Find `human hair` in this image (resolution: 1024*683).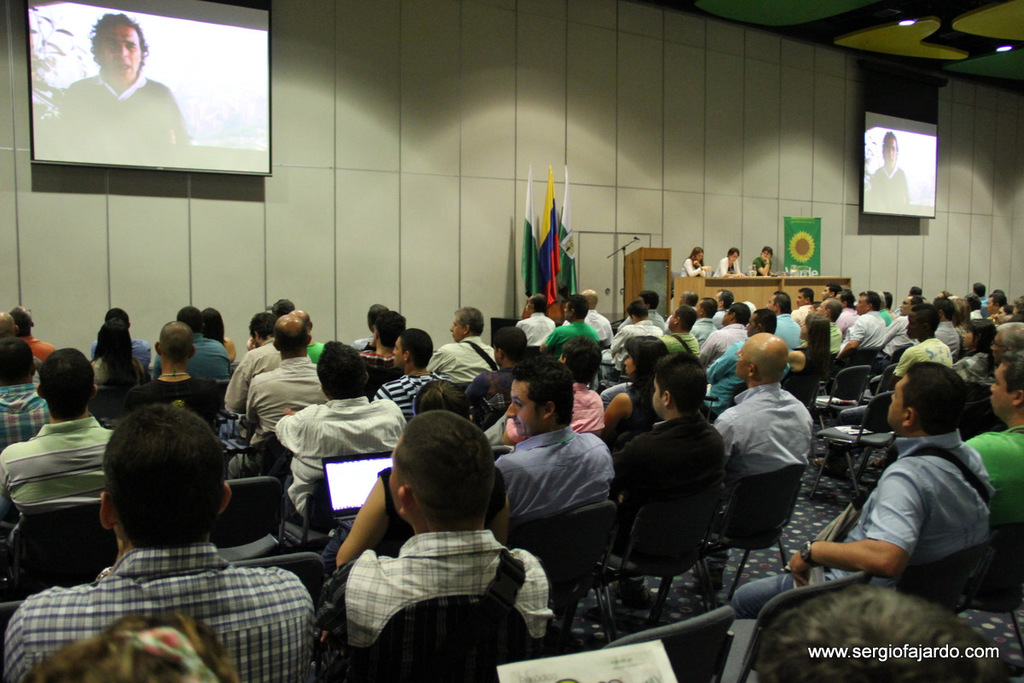
<region>399, 327, 433, 371</region>.
